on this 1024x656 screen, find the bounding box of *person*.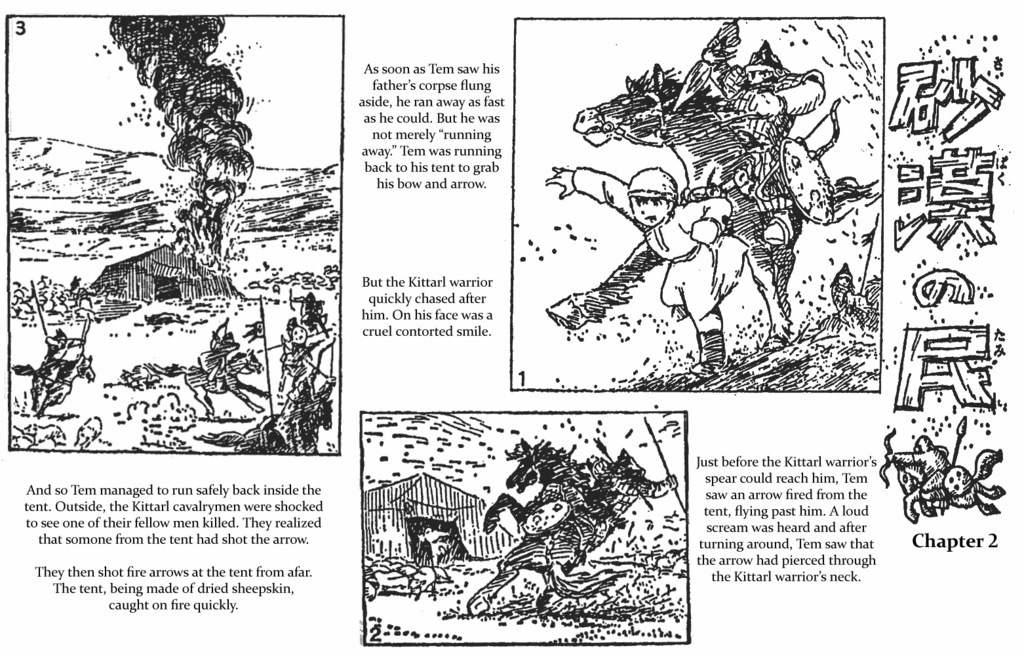
Bounding box: bbox=(573, 133, 766, 378).
